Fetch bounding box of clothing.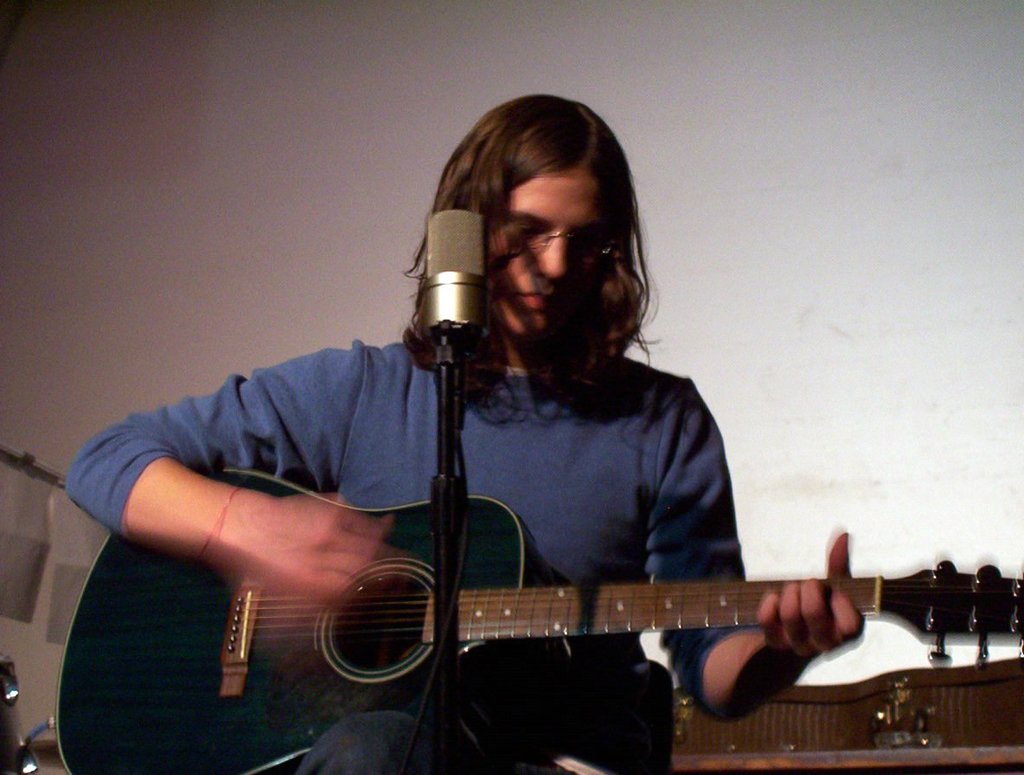
Bbox: 65, 338, 761, 774.
